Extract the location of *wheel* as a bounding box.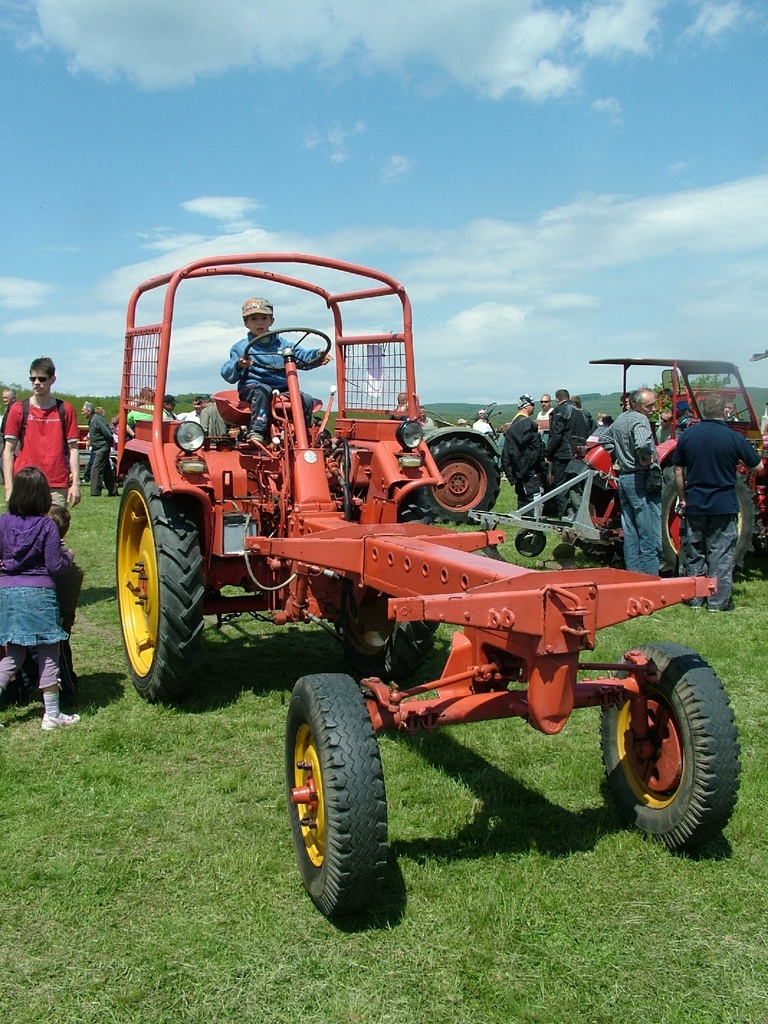
bbox(513, 531, 544, 559).
